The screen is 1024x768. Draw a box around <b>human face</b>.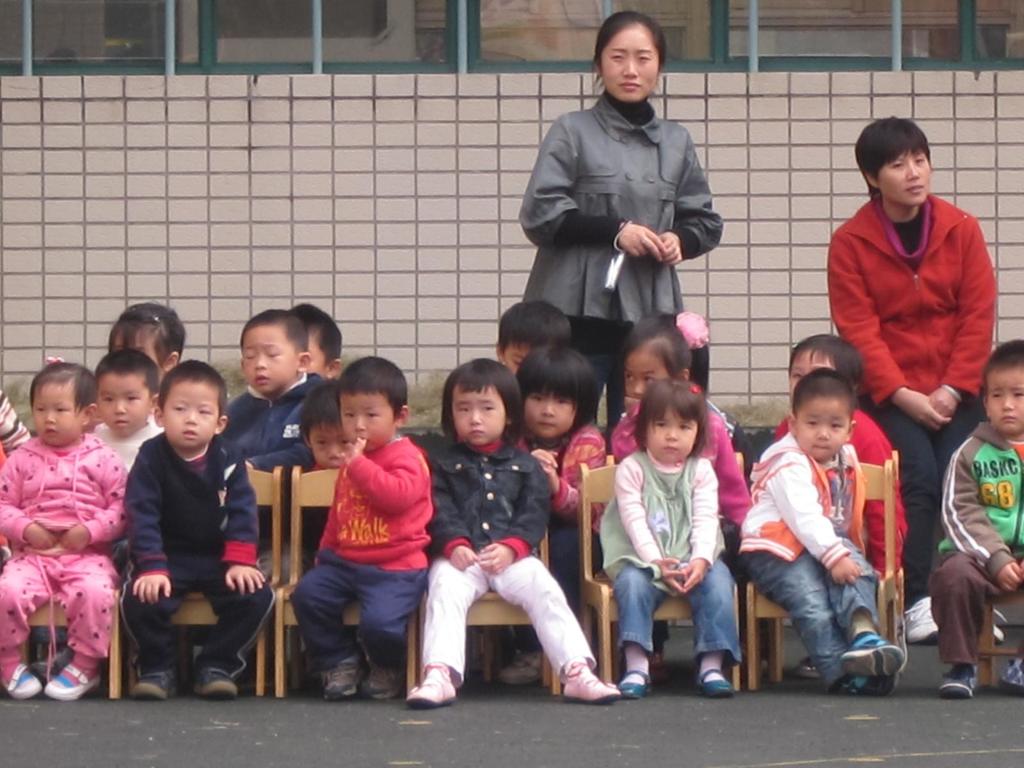
{"x1": 880, "y1": 143, "x2": 927, "y2": 204}.
